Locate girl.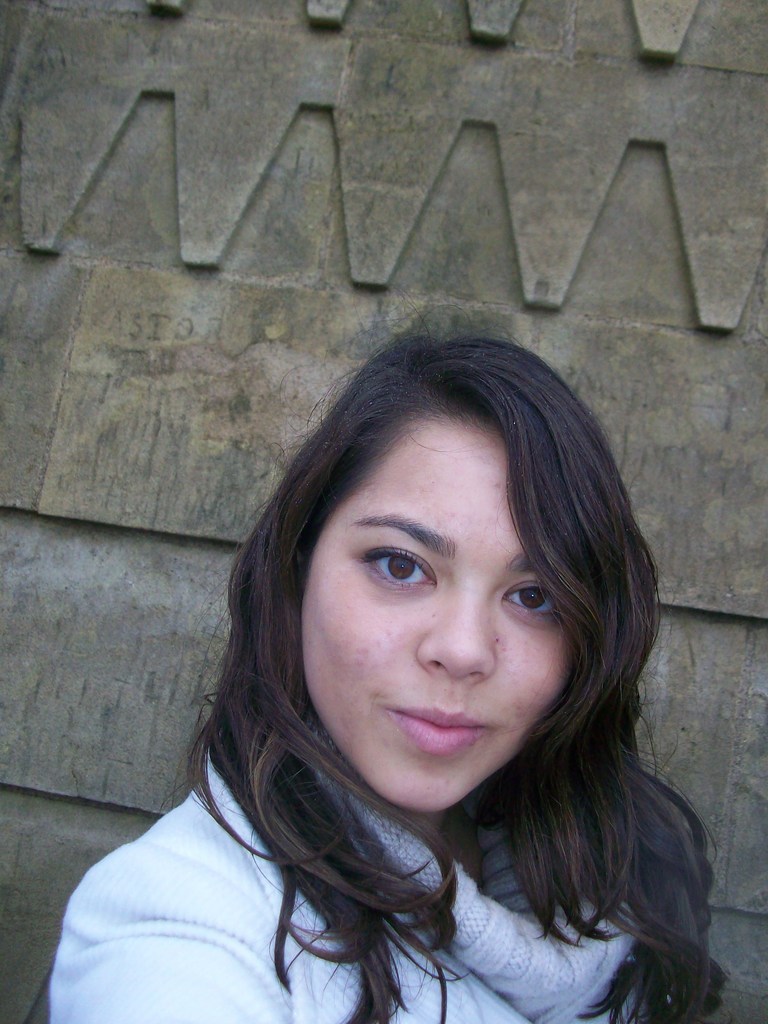
Bounding box: region(46, 305, 728, 1023).
